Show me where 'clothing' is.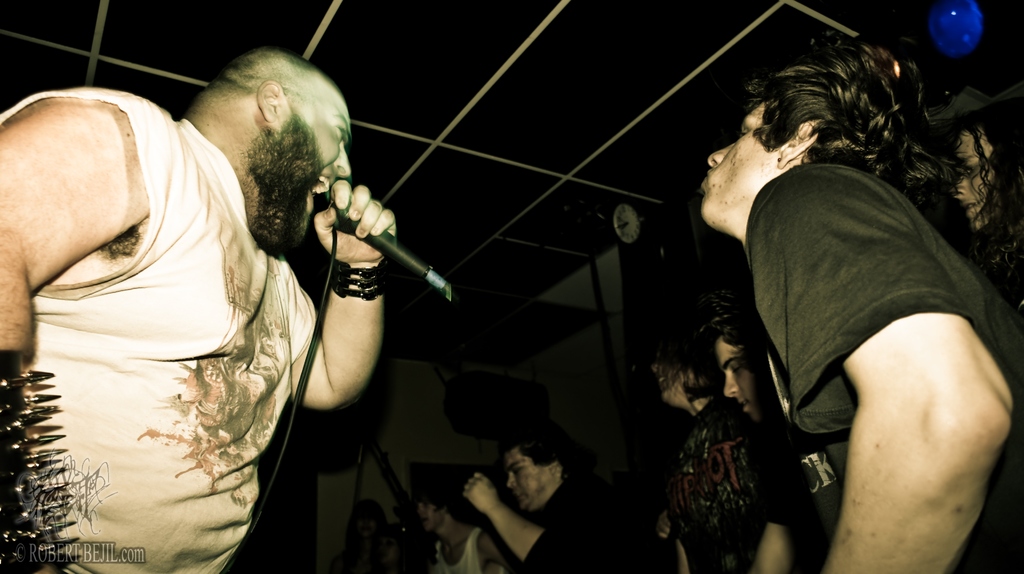
'clothing' is at (742, 163, 1023, 573).
